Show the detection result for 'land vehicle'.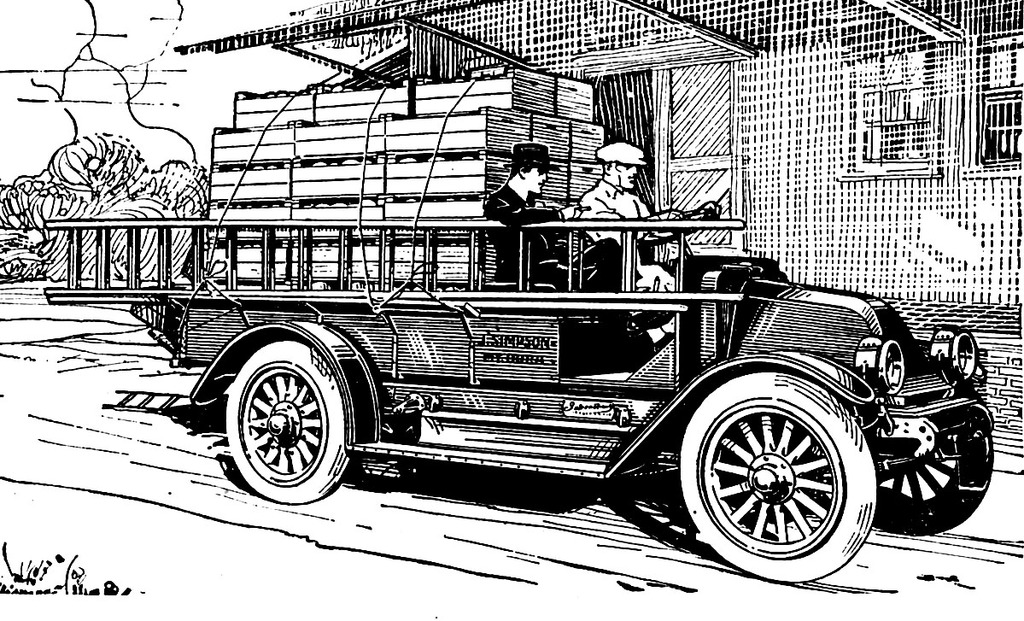
79/147/918/555.
